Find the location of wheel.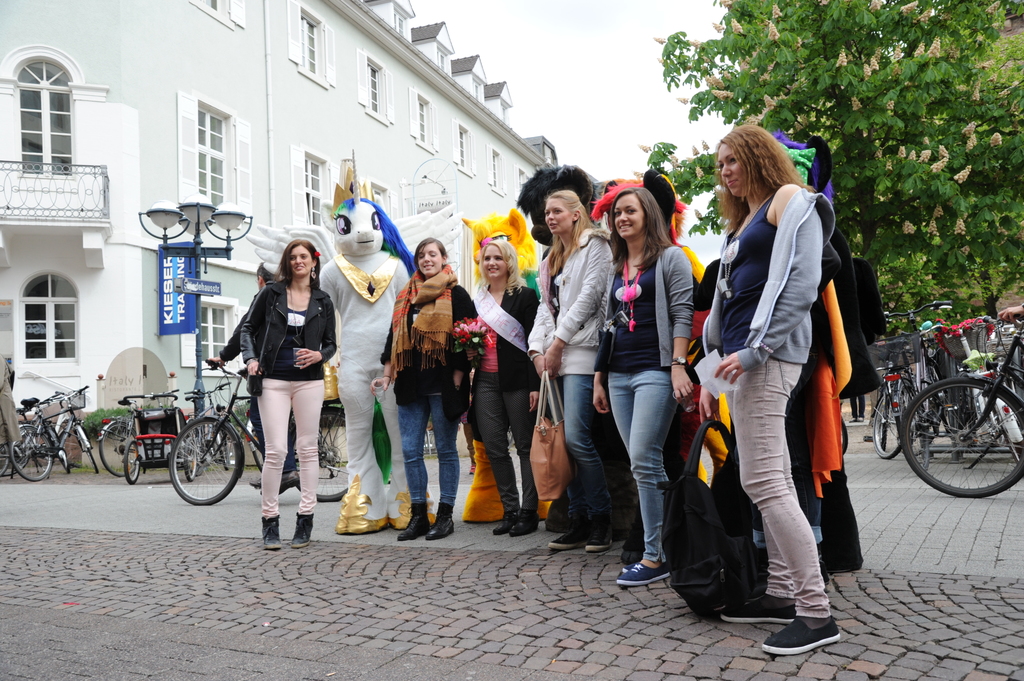
Location: pyautogui.locateOnScreen(841, 415, 849, 457).
